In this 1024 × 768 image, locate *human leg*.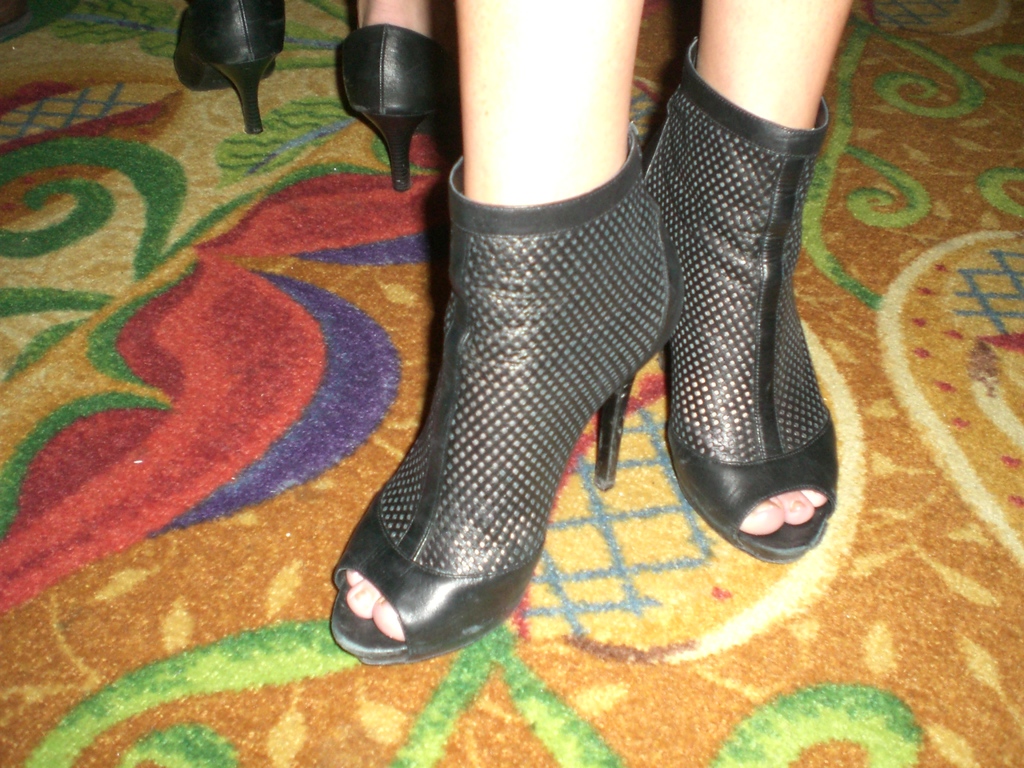
Bounding box: <box>644,0,846,562</box>.
